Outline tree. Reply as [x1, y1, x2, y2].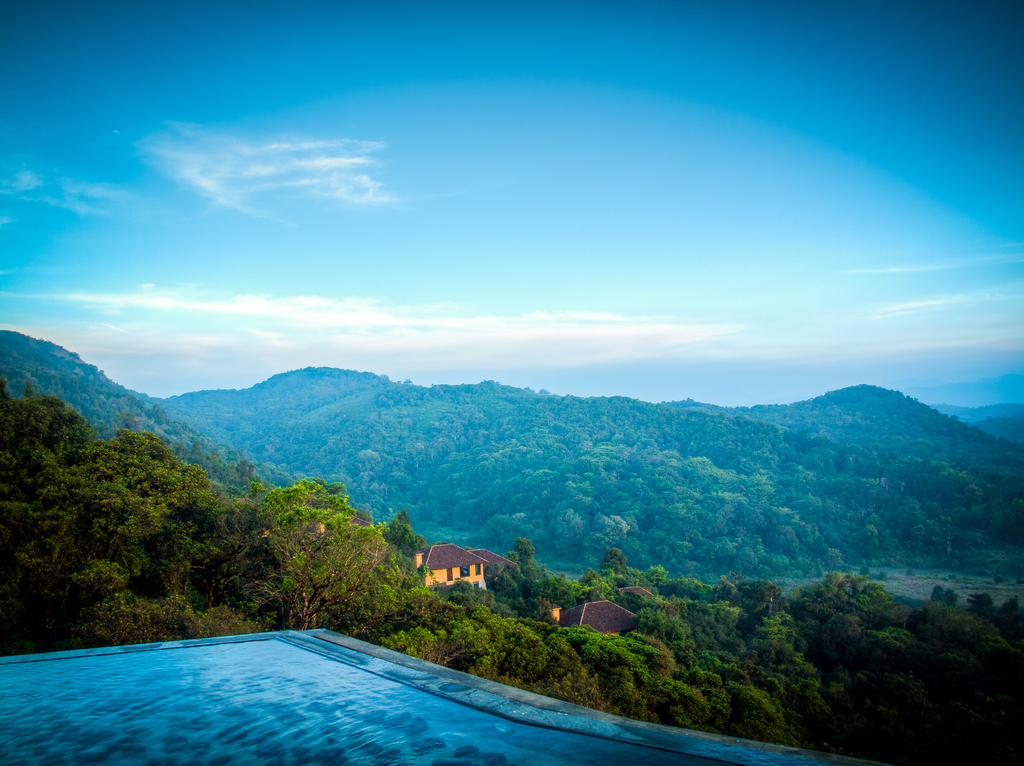
[0, 374, 67, 596].
